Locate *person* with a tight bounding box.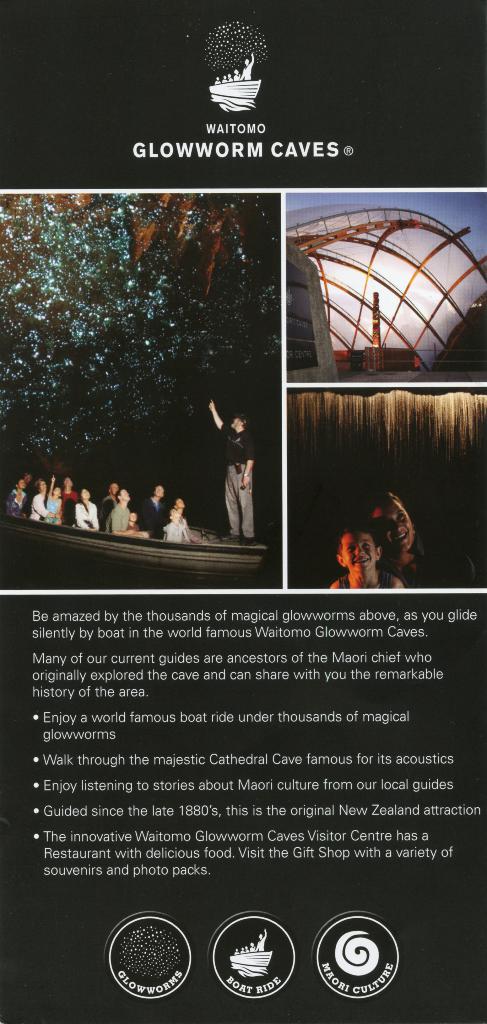
BBox(327, 535, 402, 595).
